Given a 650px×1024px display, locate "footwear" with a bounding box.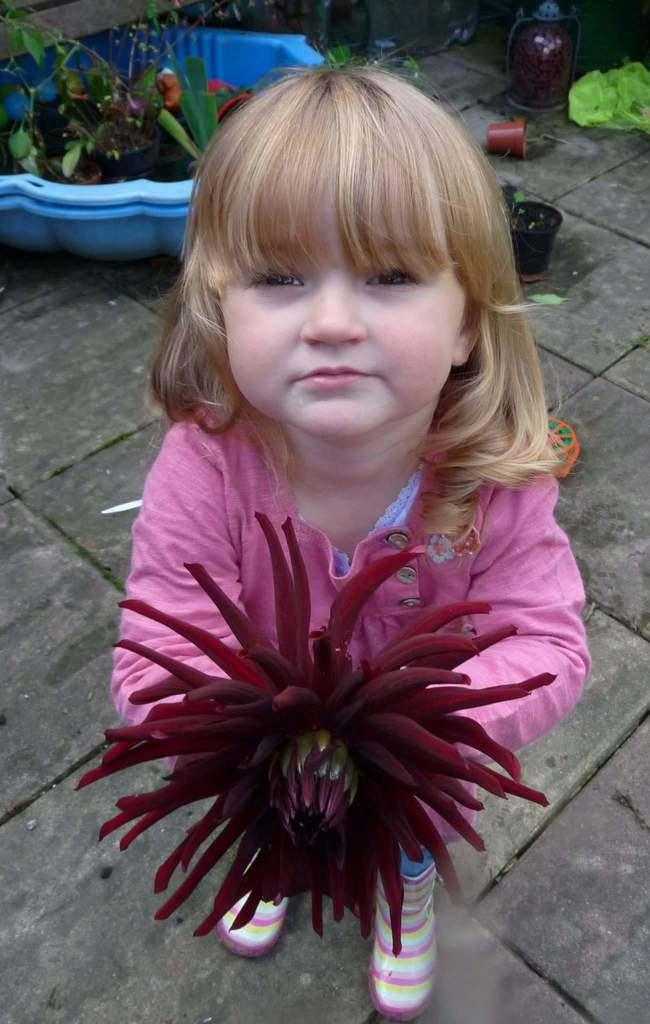
Located: (204, 870, 283, 949).
